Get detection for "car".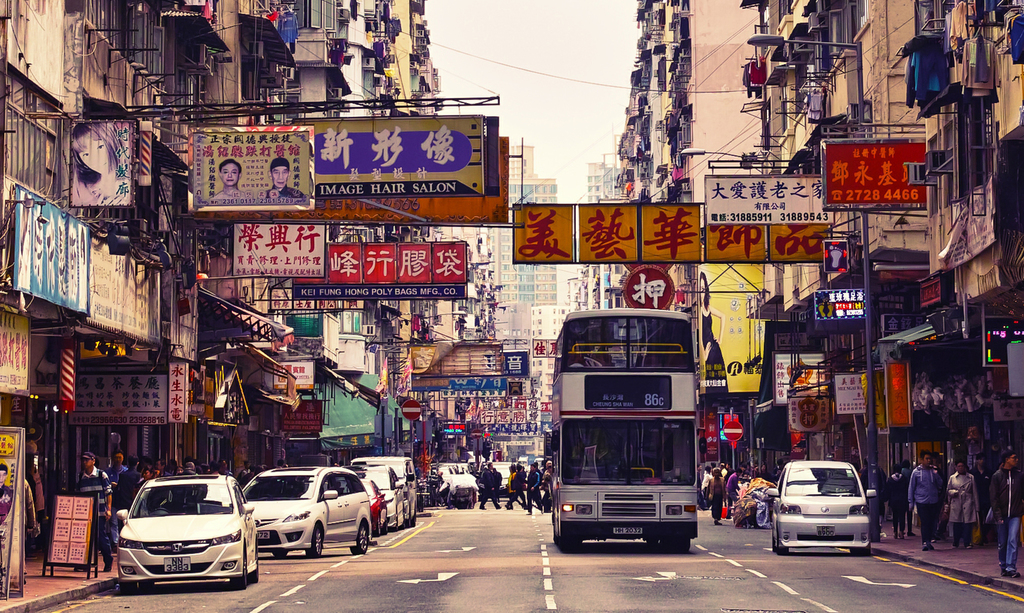
Detection: {"x1": 353, "y1": 467, "x2": 404, "y2": 532}.
